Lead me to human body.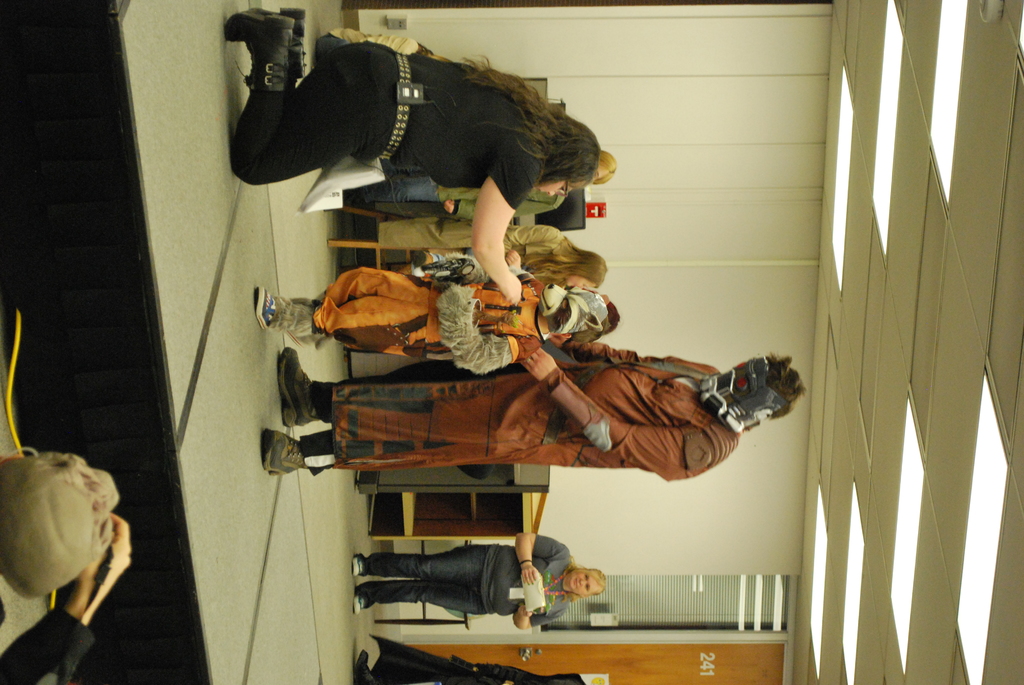
Lead to 353,154,570,230.
